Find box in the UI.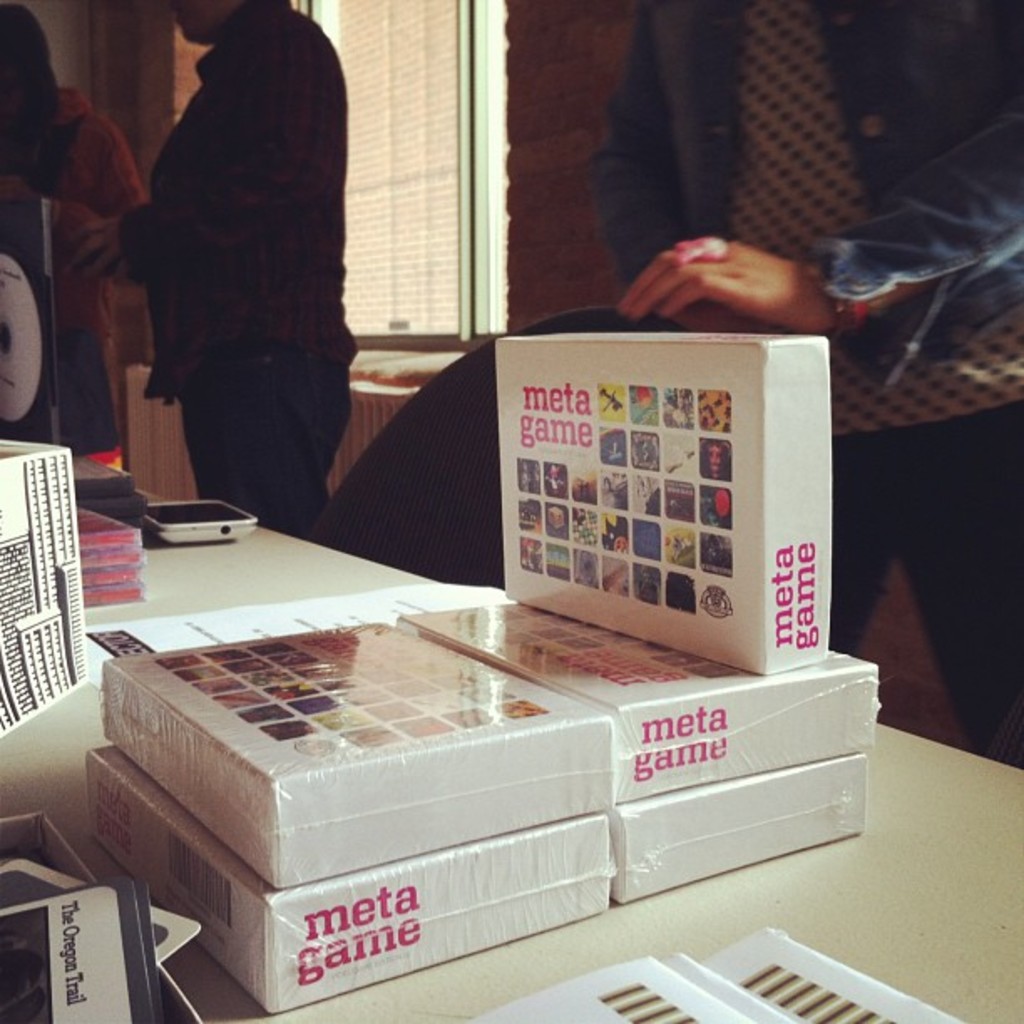
UI element at box=[395, 621, 867, 798].
